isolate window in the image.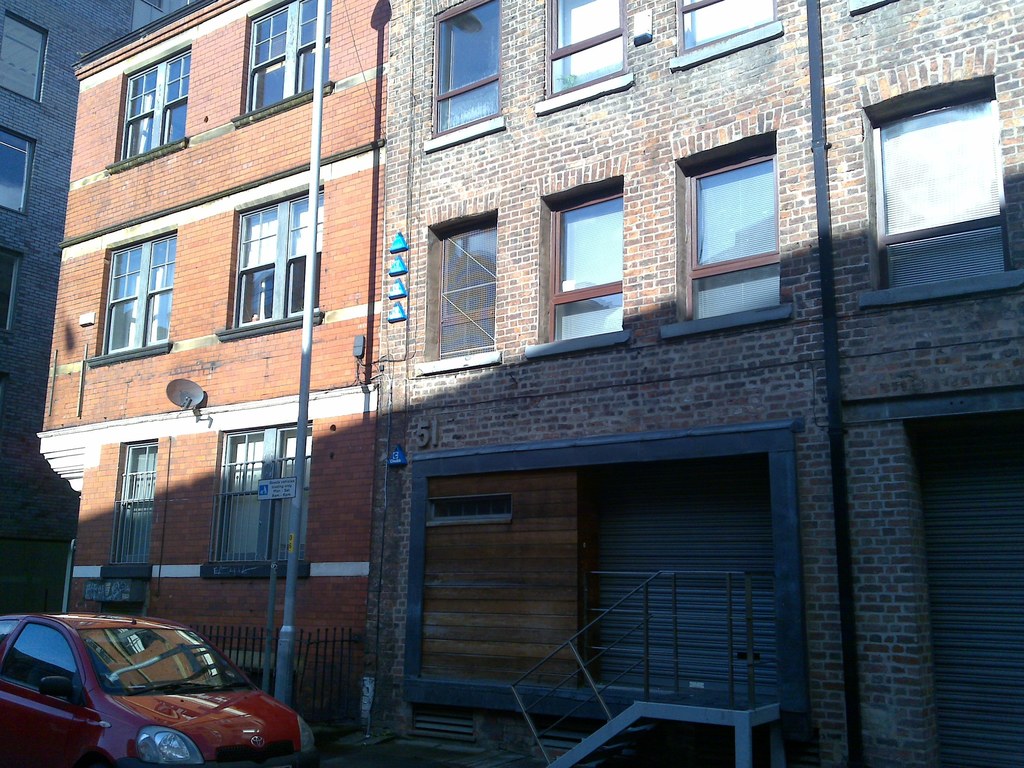
Isolated region: [left=207, top=423, right=305, bottom=562].
